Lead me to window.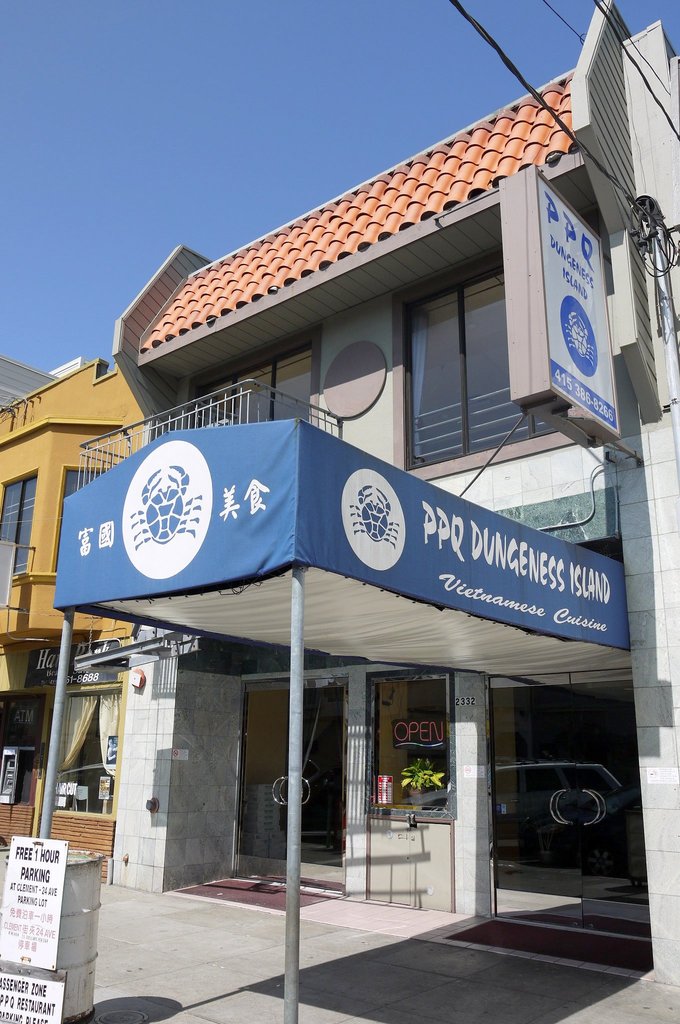
Lead to [x1=0, y1=475, x2=36, y2=586].
